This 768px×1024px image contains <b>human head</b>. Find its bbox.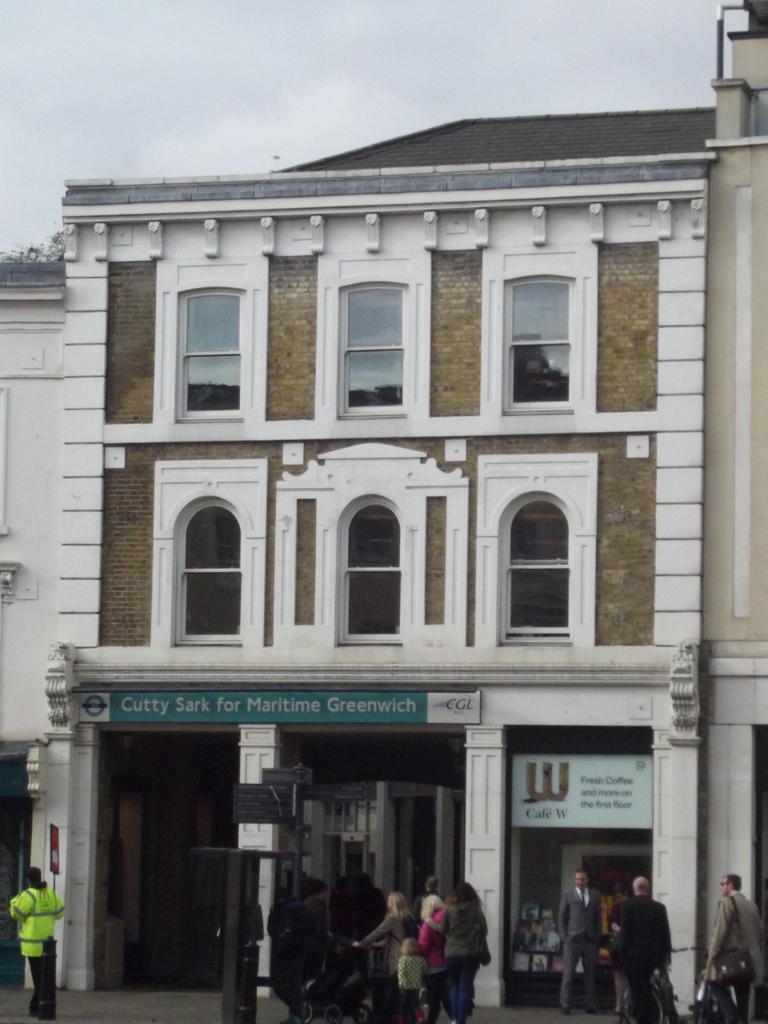
[719,875,742,903].
